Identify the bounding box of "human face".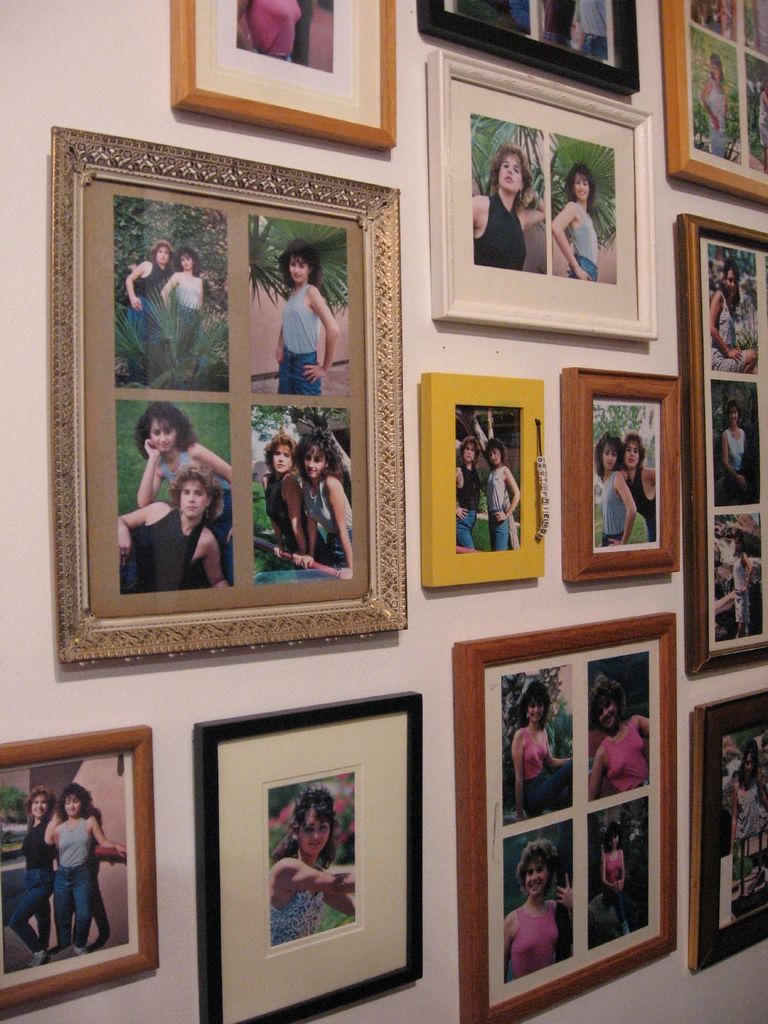
x1=625, y1=436, x2=637, y2=473.
